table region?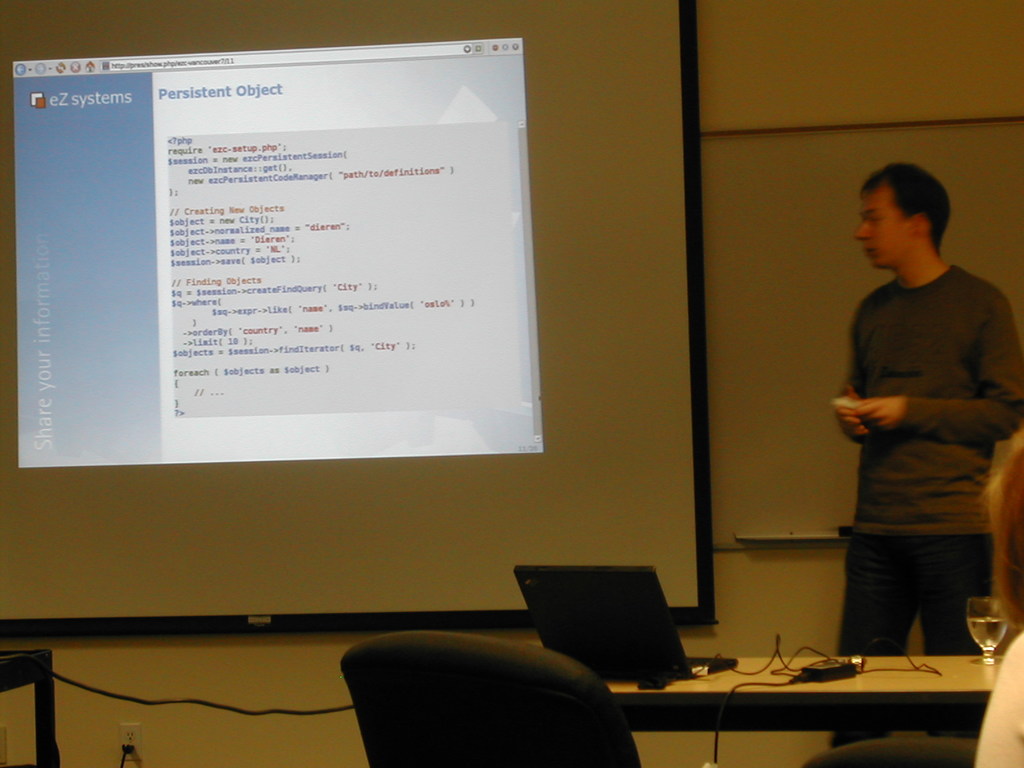
BBox(602, 653, 1004, 749)
